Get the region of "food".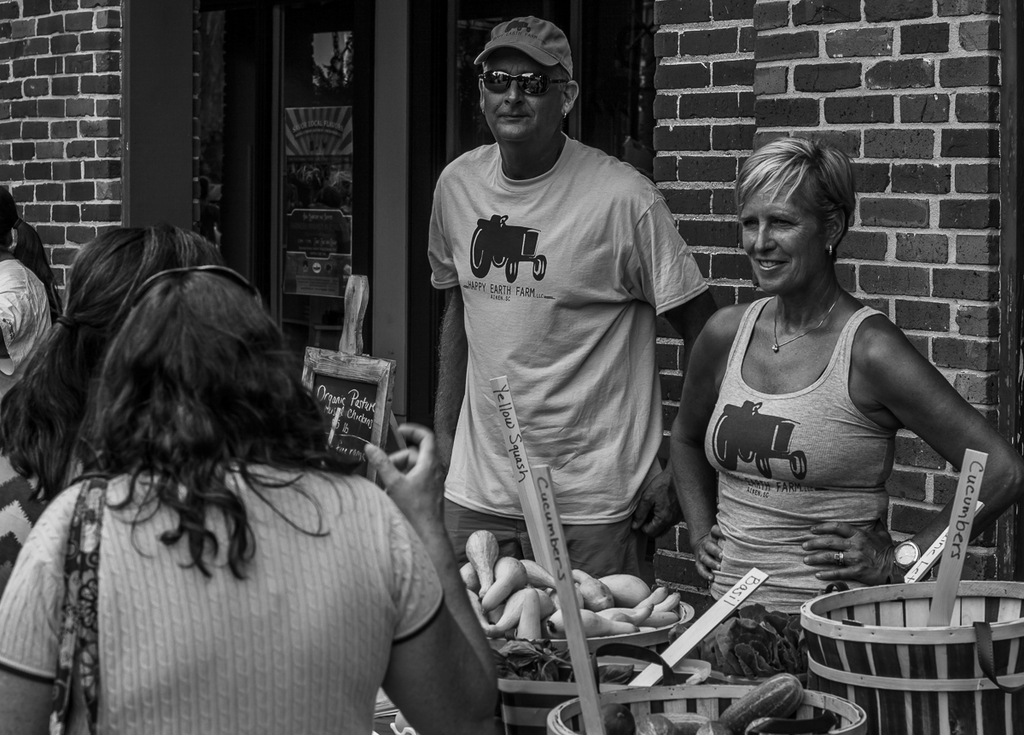
598:568:653:606.
